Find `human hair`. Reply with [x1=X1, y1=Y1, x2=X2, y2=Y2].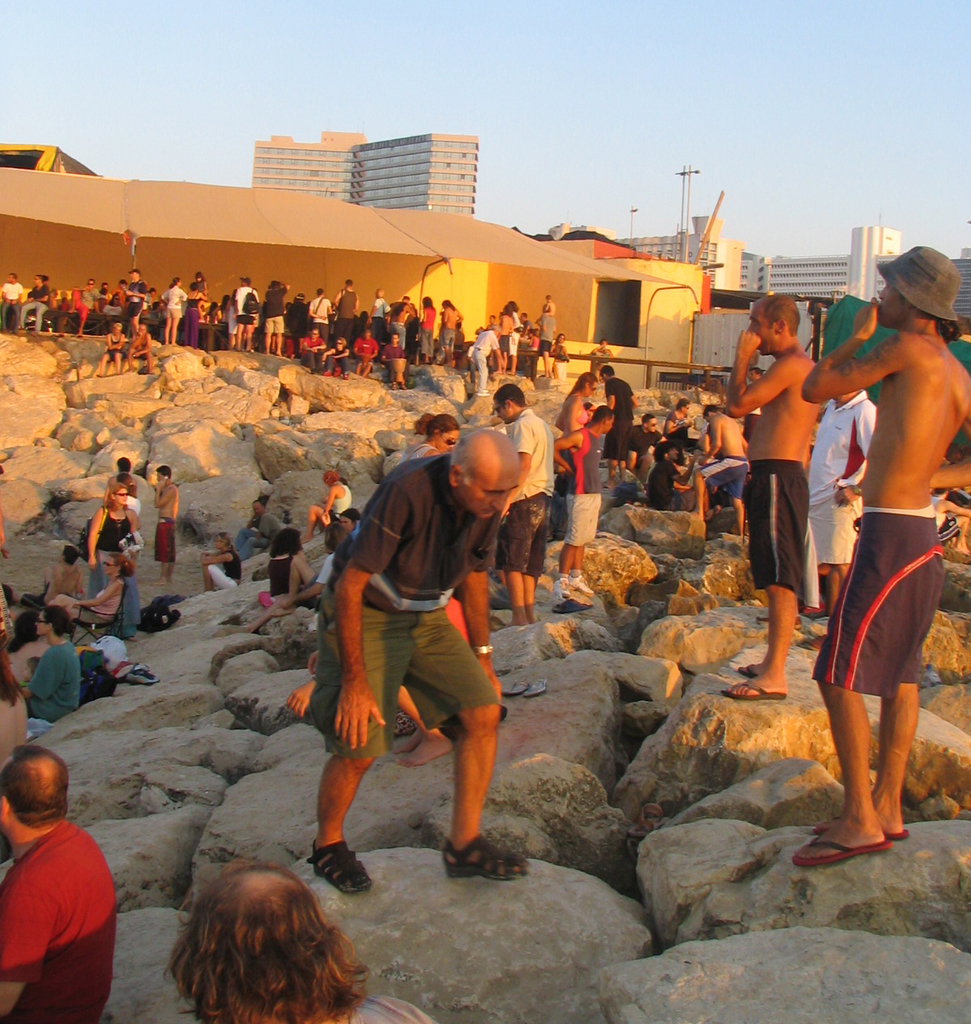
[x1=0, y1=746, x2=70, y2=831].
